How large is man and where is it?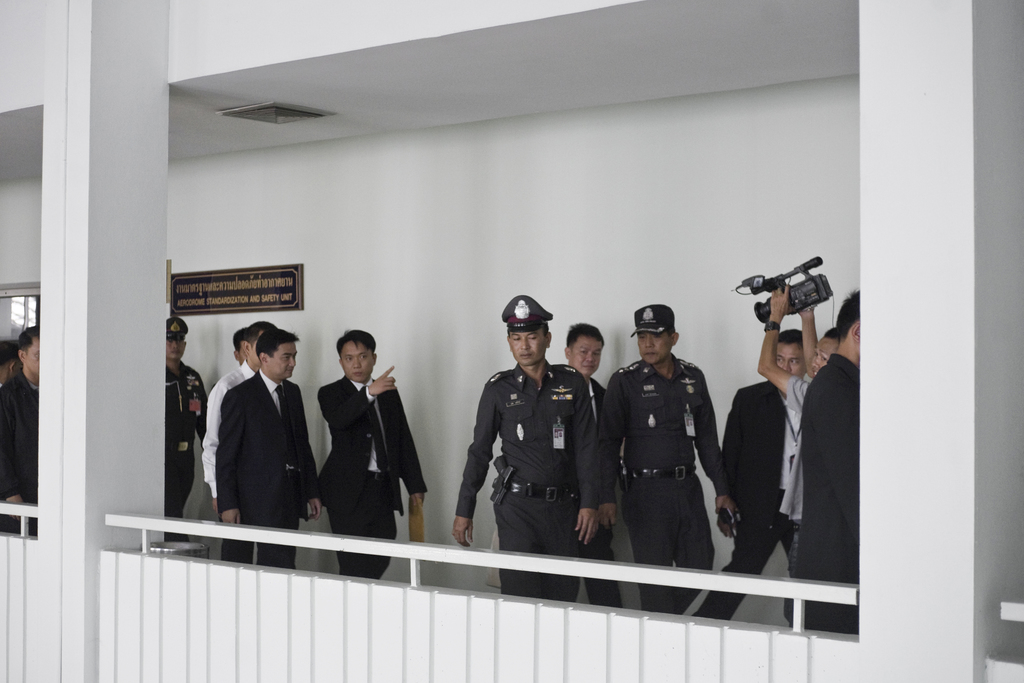
Bounding box: 754/279/838/563.
